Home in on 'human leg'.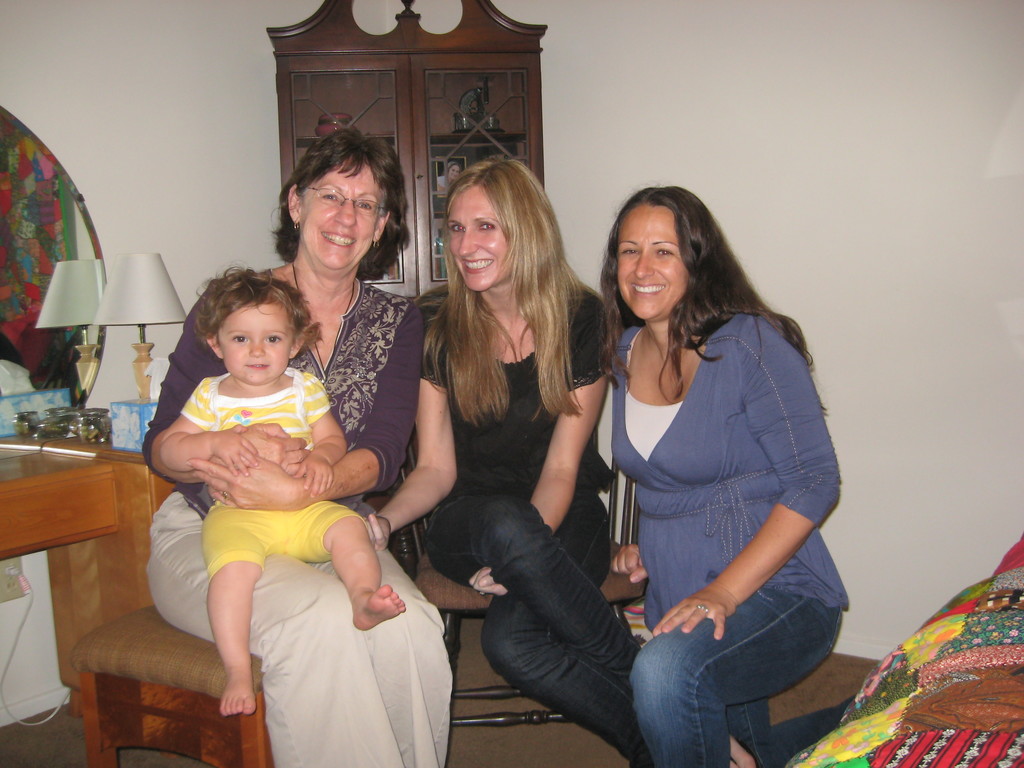
Homed in at BBox(204, 502, 275, 712).
